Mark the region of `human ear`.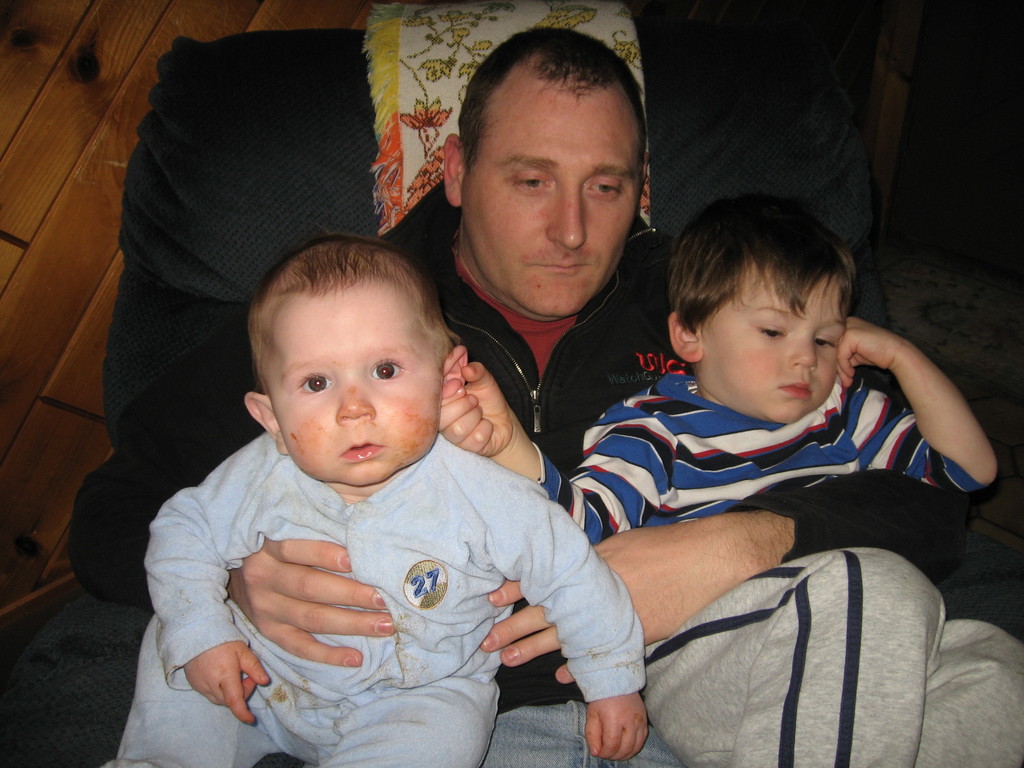
Region: (x1=439, y1=344, x2=470, y2=388).
